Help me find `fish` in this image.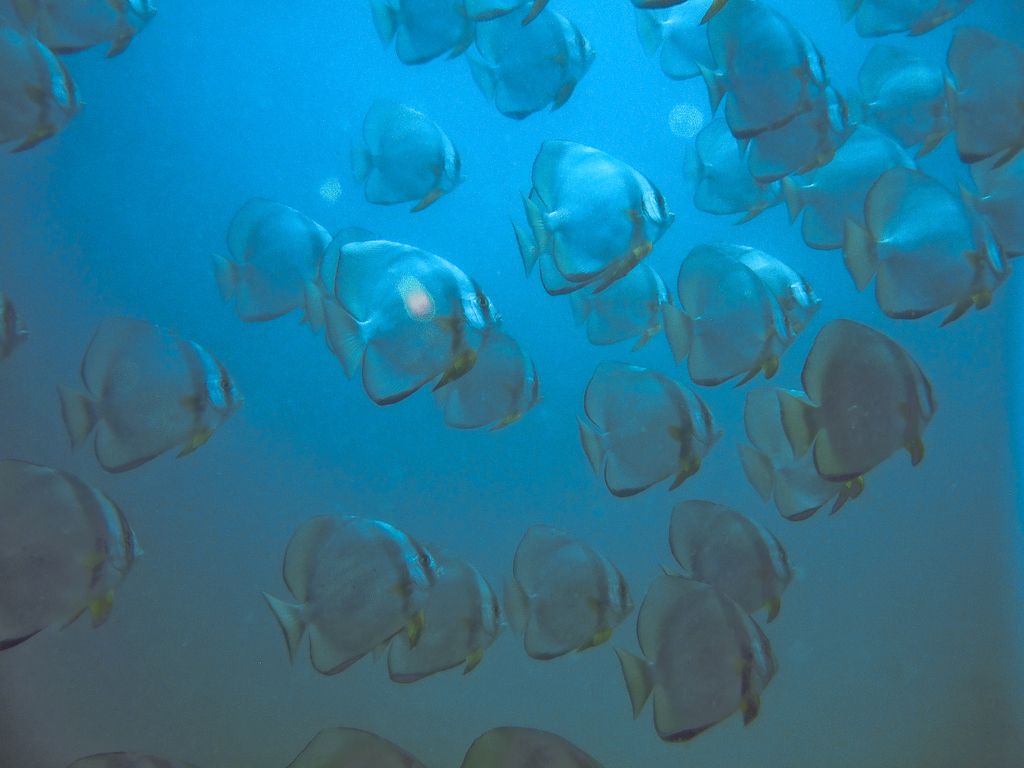
Found it: 662,241,837,402.
